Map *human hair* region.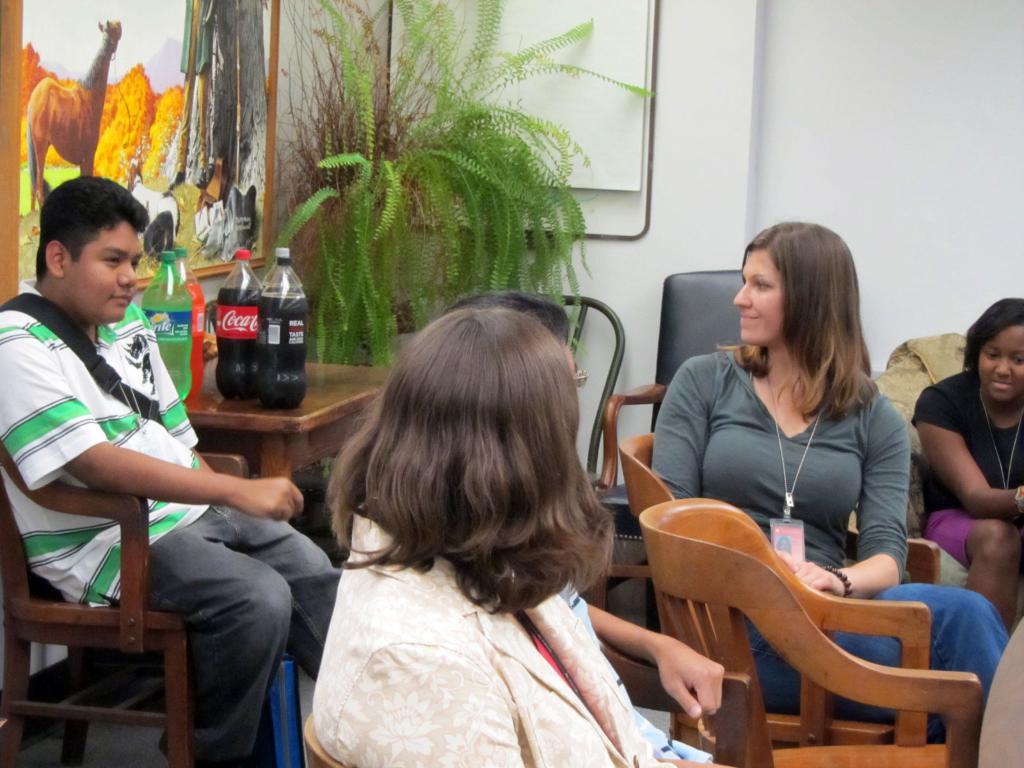
Mapped to 38 175 145 282.
